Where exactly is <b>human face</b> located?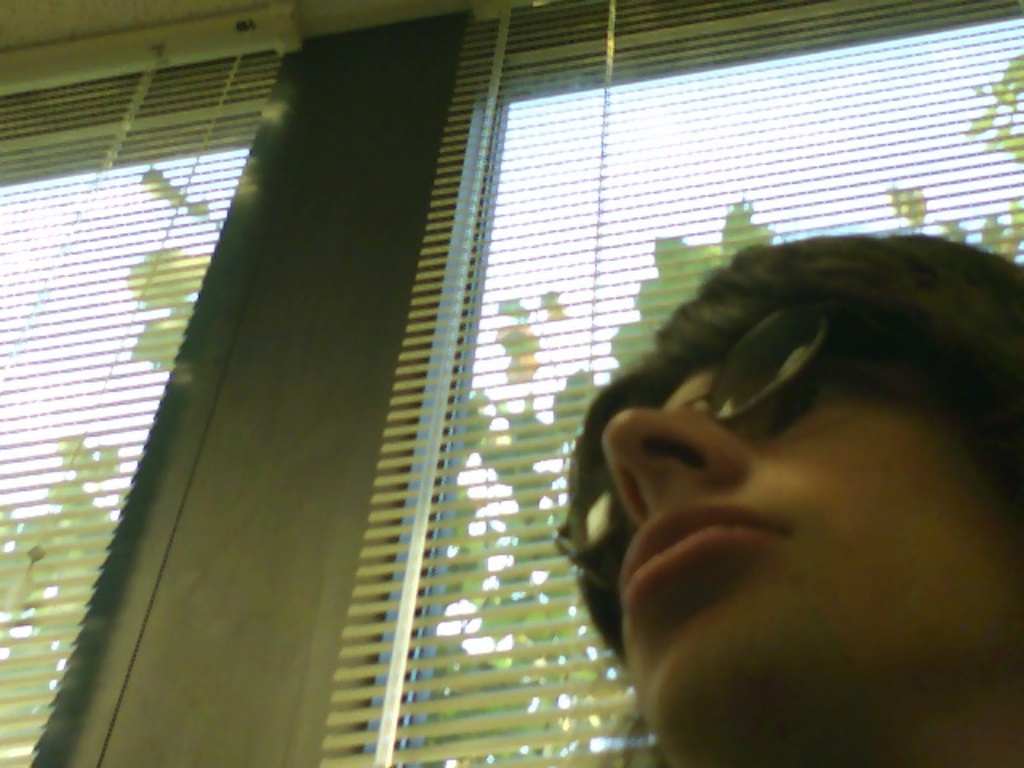
Its bounding box is (x1=624, y1=251, x2=1005, y2=767).
